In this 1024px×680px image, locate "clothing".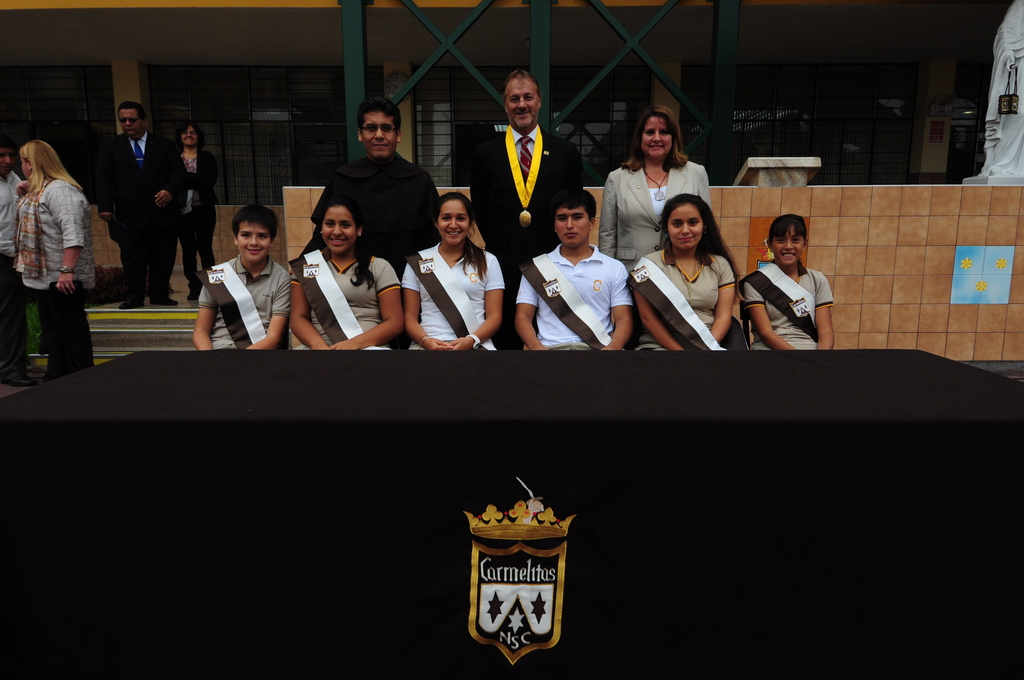
Bounding box: <region>202, 255, 296, 350</region>.
